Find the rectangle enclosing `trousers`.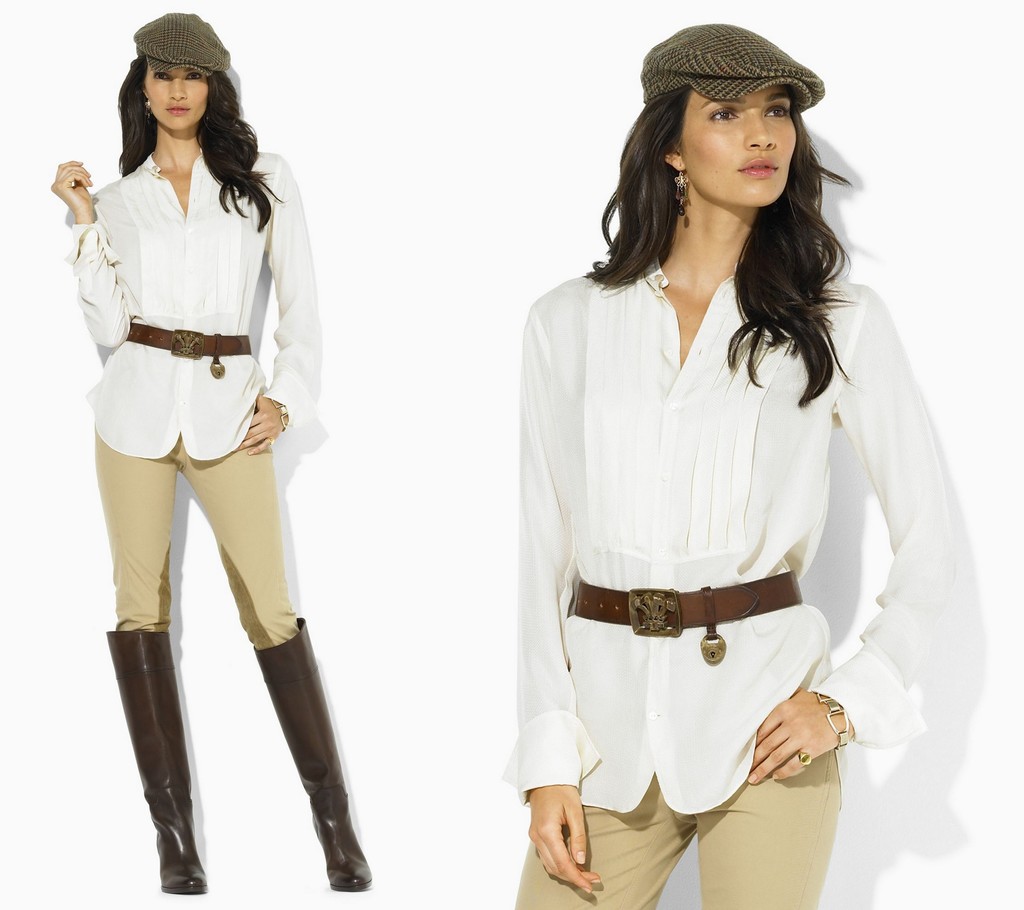
[89,423,301,650].
